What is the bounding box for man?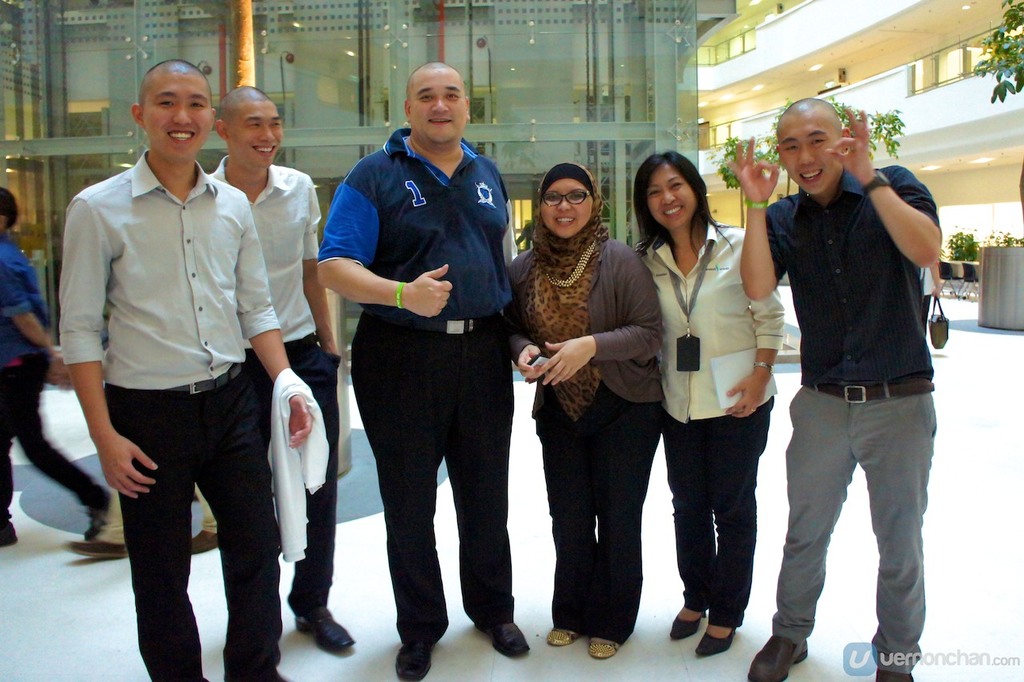
<box>0,184,127,561</box>.
